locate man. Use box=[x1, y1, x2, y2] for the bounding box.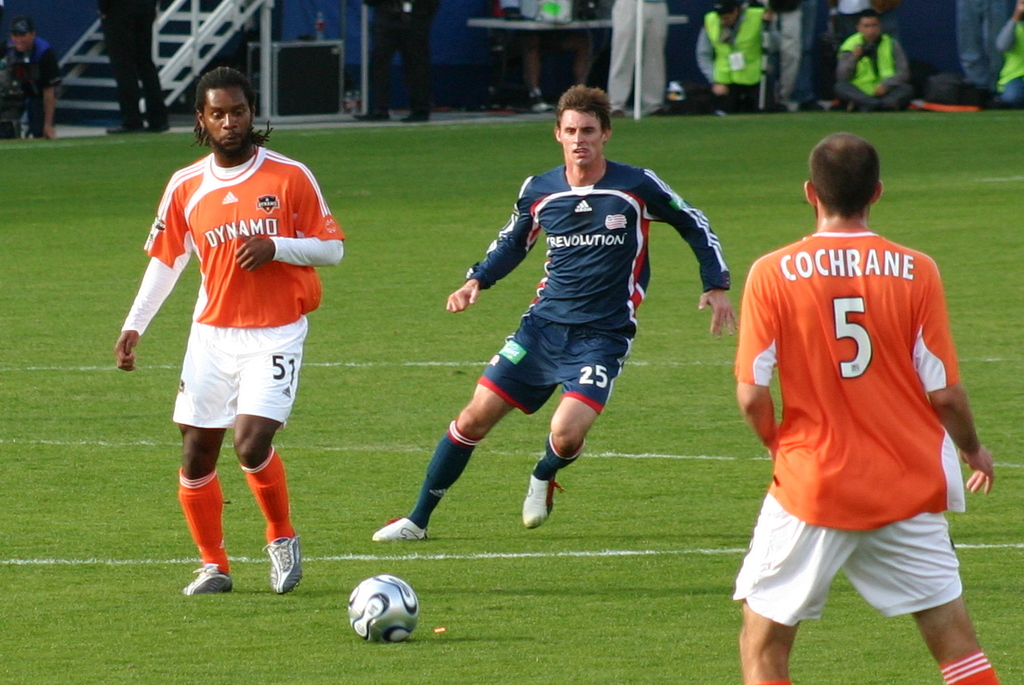
box=[497, 0, 595, 110].
